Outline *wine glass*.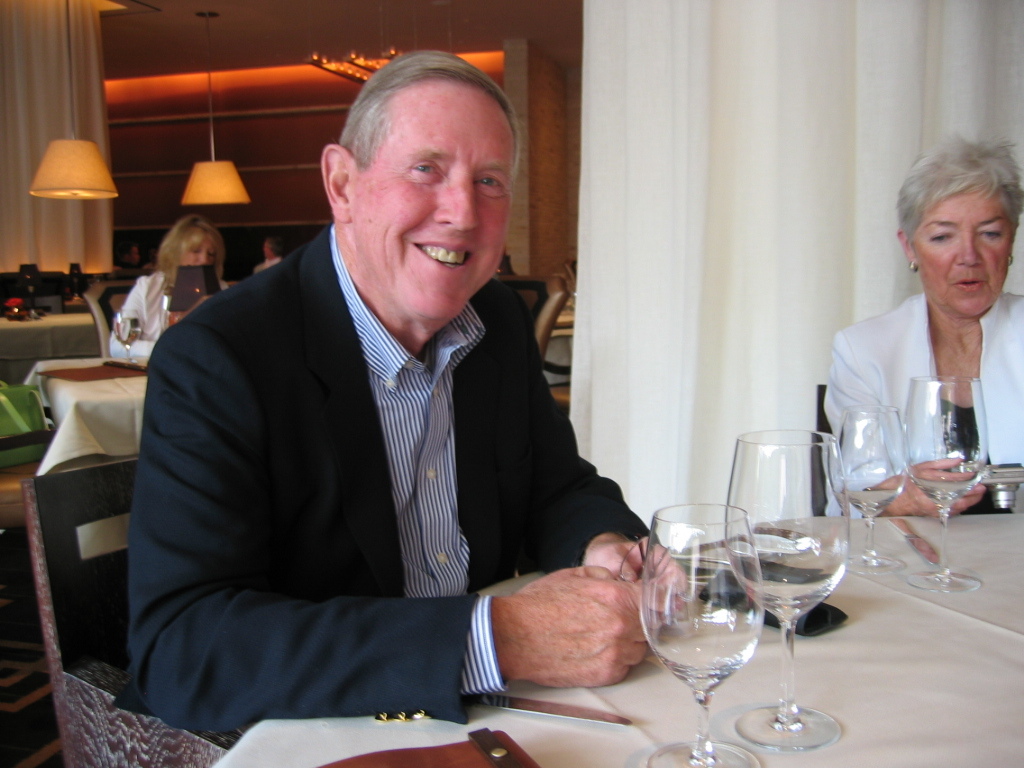
Outline: 640,496,765,767.
